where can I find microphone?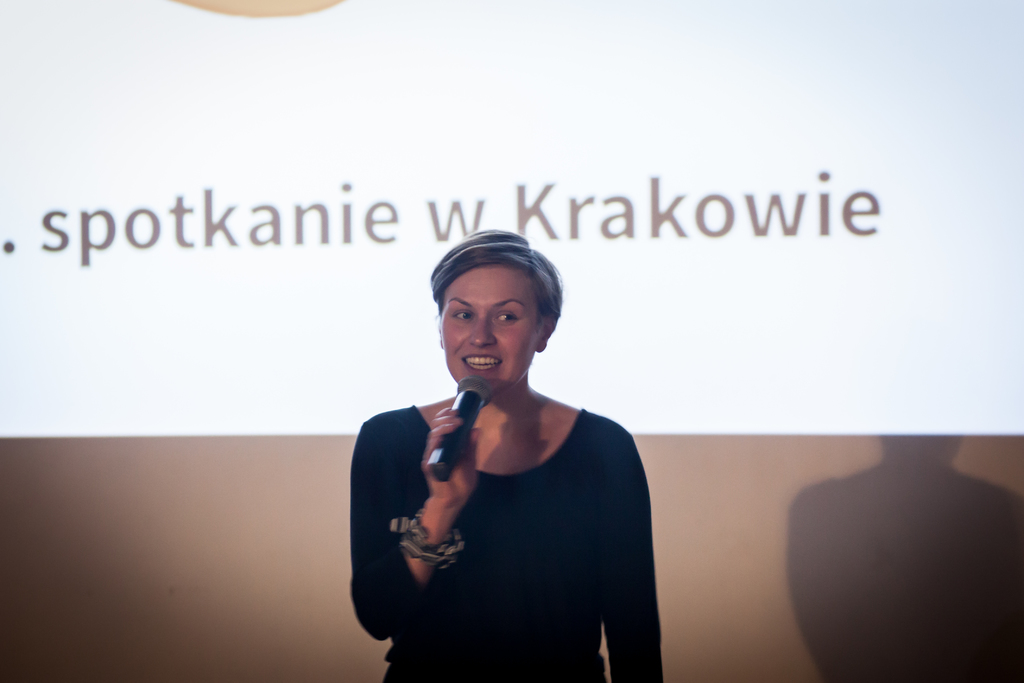
You can find it at l=430, t=372, r=490, b=482.
